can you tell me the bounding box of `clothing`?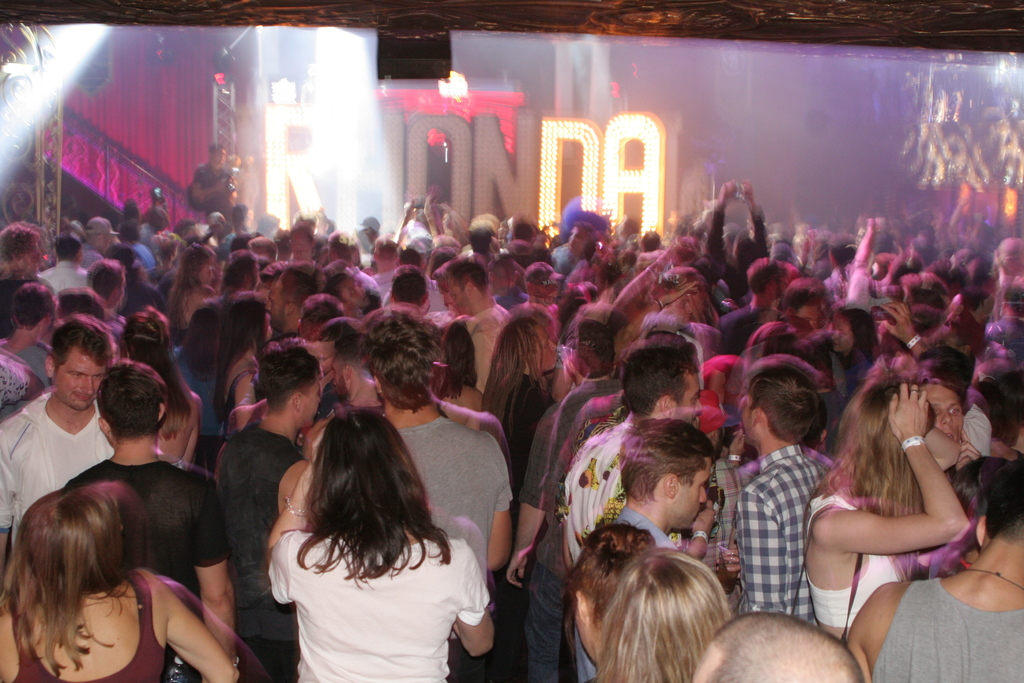
<bbox>191, 163, 236, 211</bbox>.
